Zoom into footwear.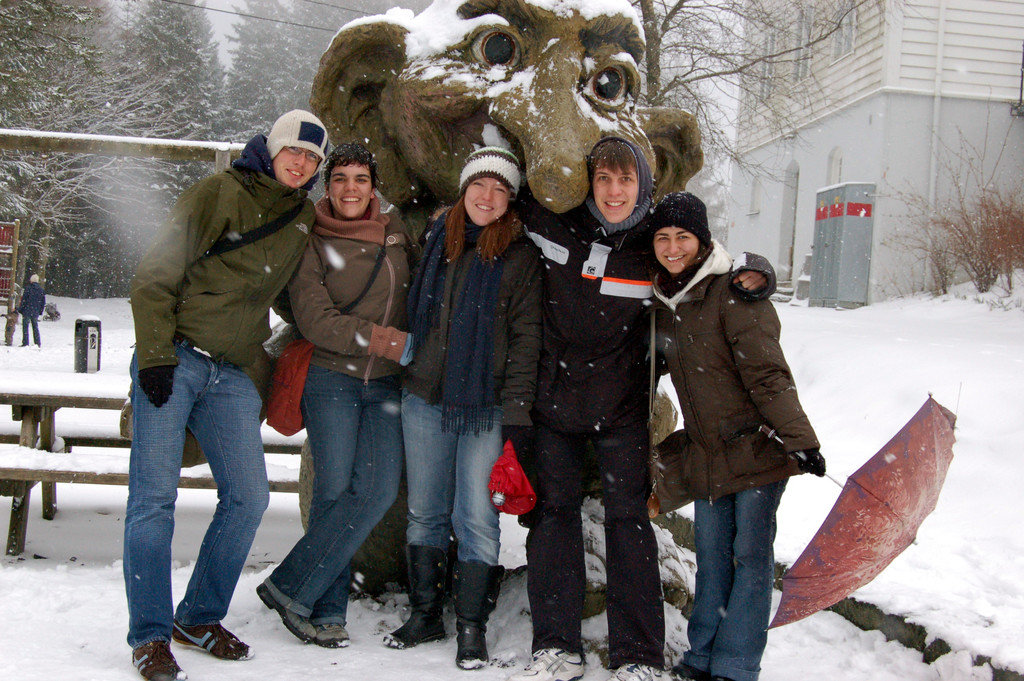
Zoom target: region(669, 658, 707, 680).
